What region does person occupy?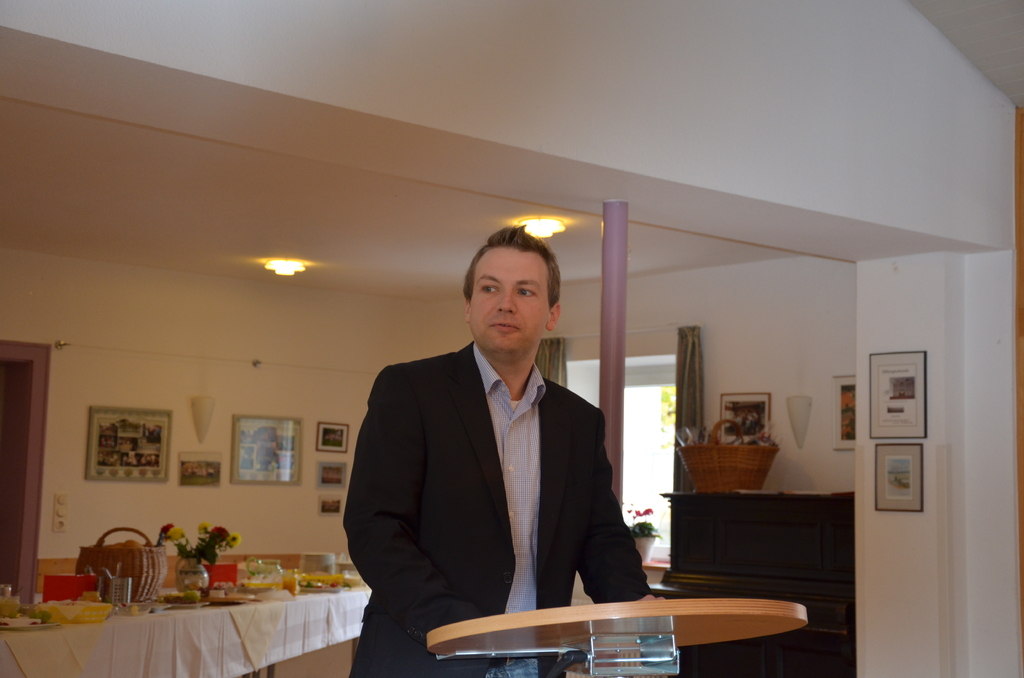
<region>349, 227, 639, 665</region>.
